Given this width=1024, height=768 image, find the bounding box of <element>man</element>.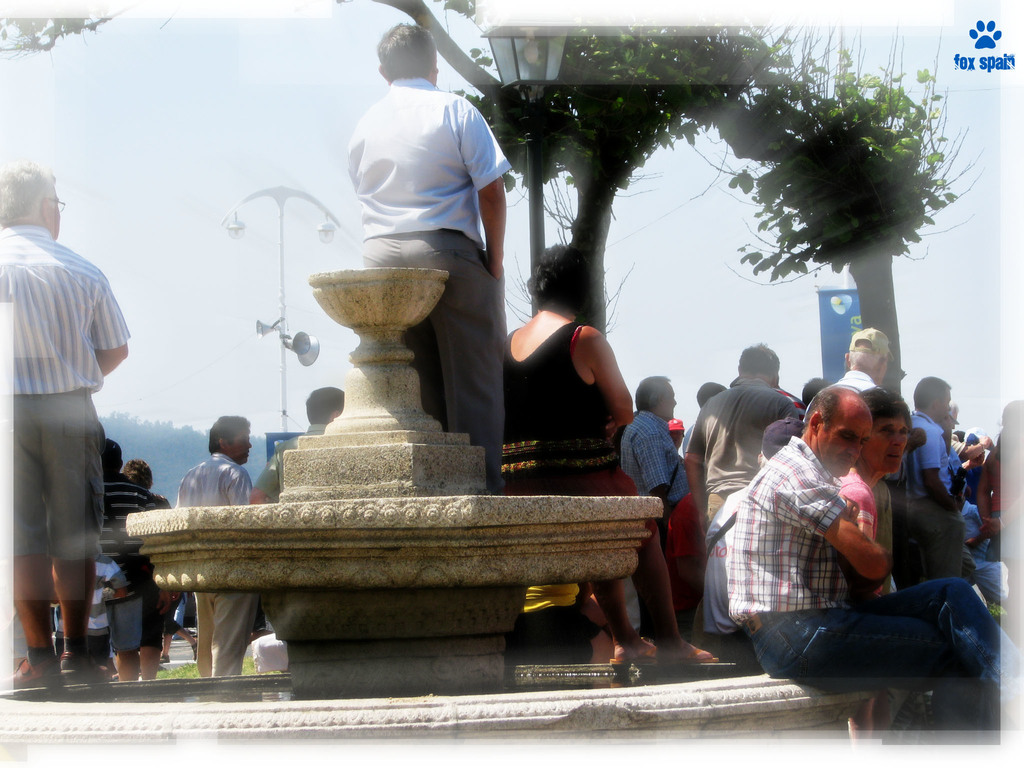
901, 371, 968, 529.
